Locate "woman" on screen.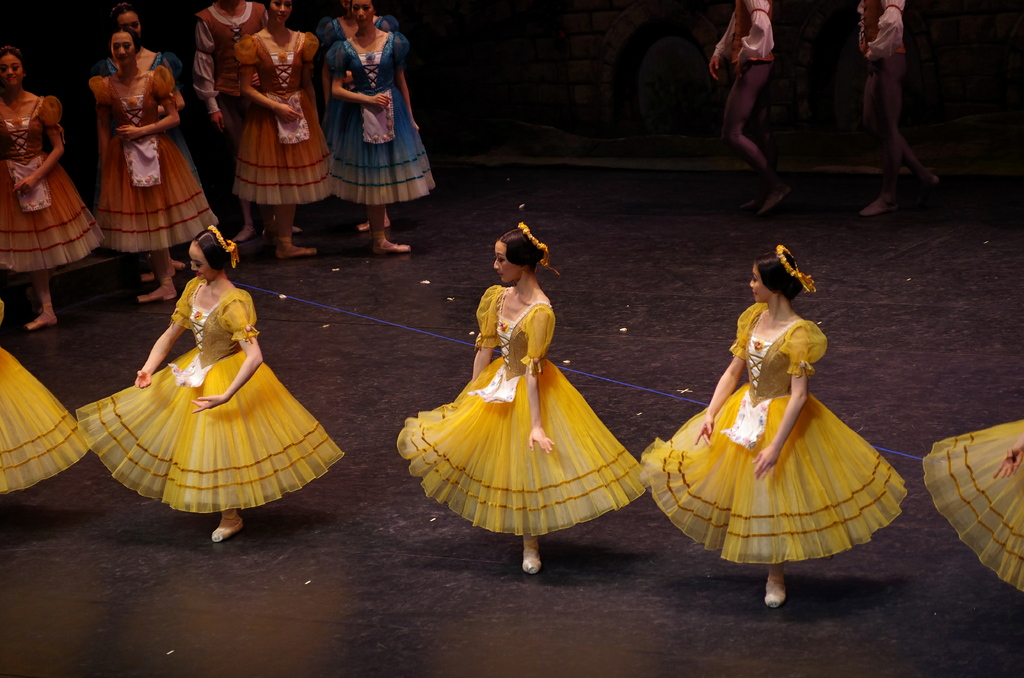
On screen at [328,0,447,255].
